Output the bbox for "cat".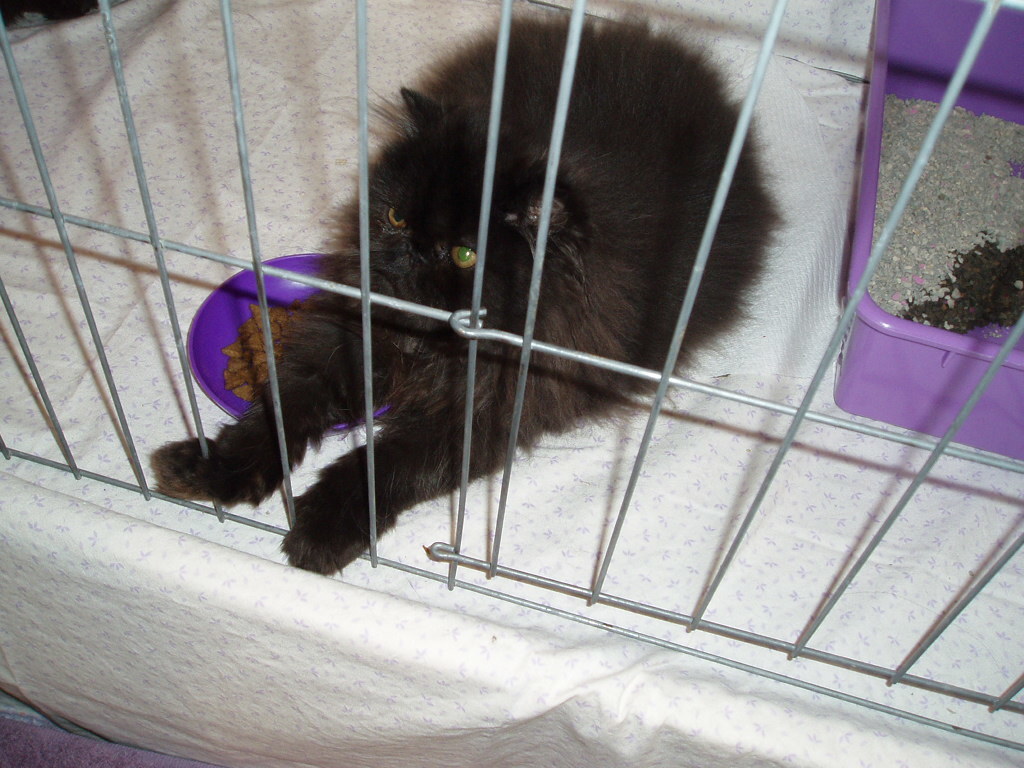
(145, 2, 785, 577).
